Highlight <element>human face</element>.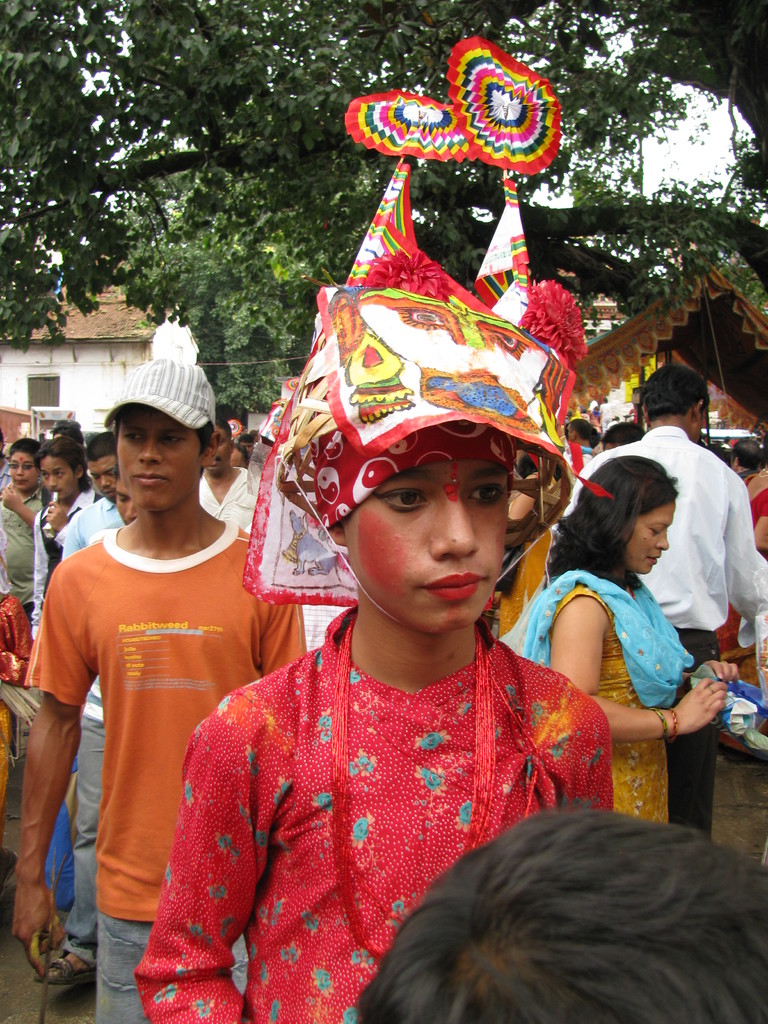
Highlighted region: <region>622, 502, 675, 573</region>.
